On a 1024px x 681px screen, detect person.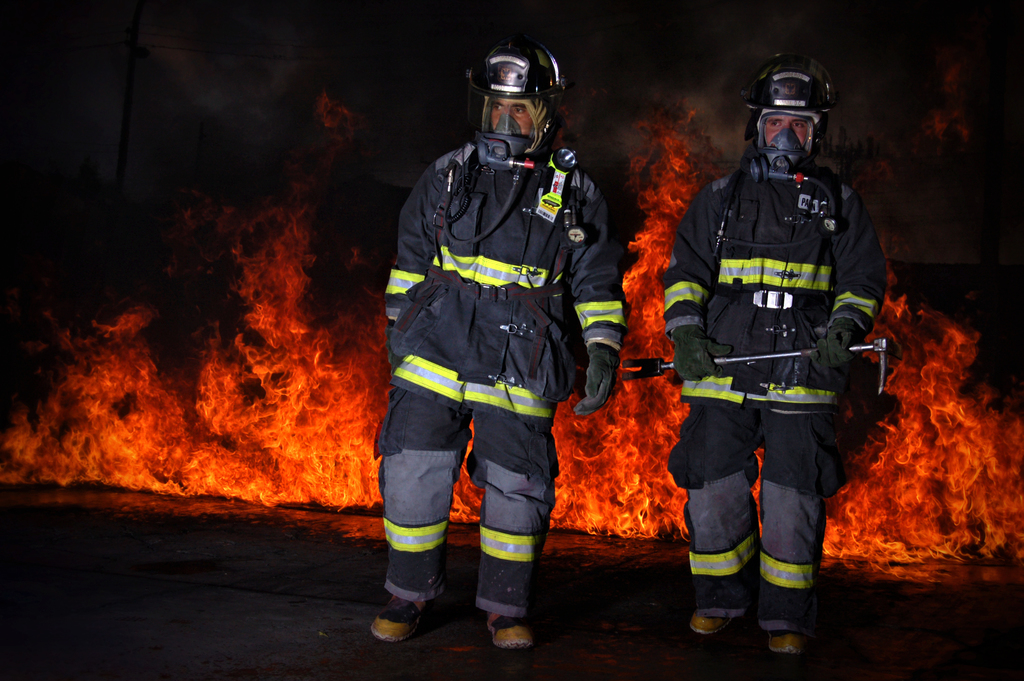
bbox=[373, 56, 612, 675].
